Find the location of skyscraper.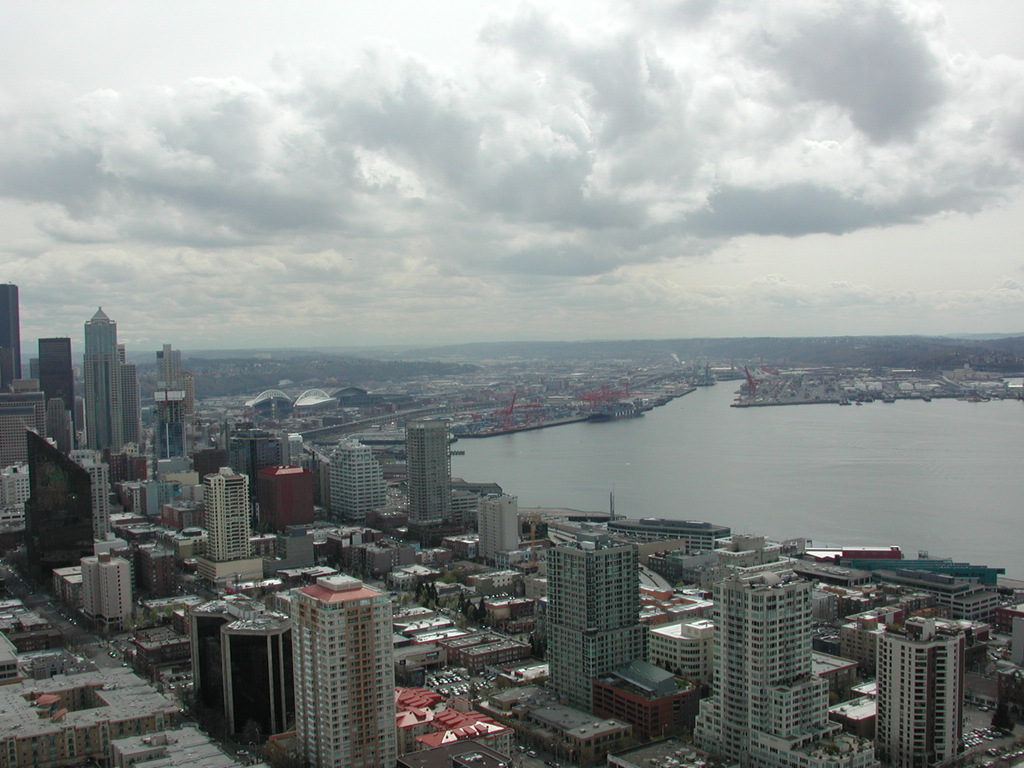
Location: bbox(195, 469, 270, 587).
